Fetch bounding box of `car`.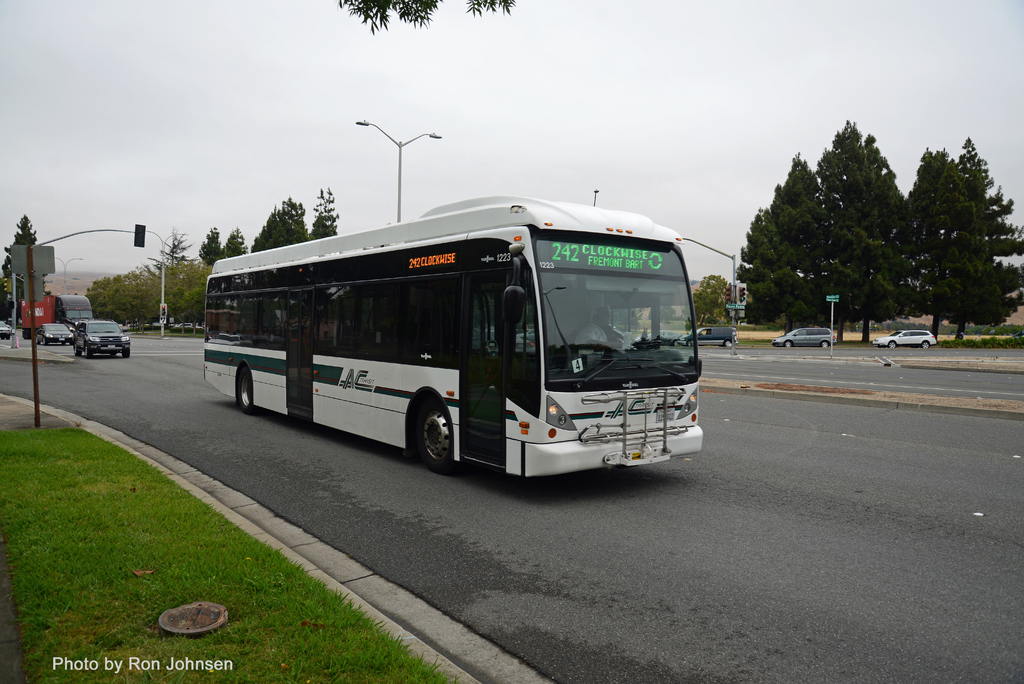
Bbox: select_region(876, 329, 939, 346).
